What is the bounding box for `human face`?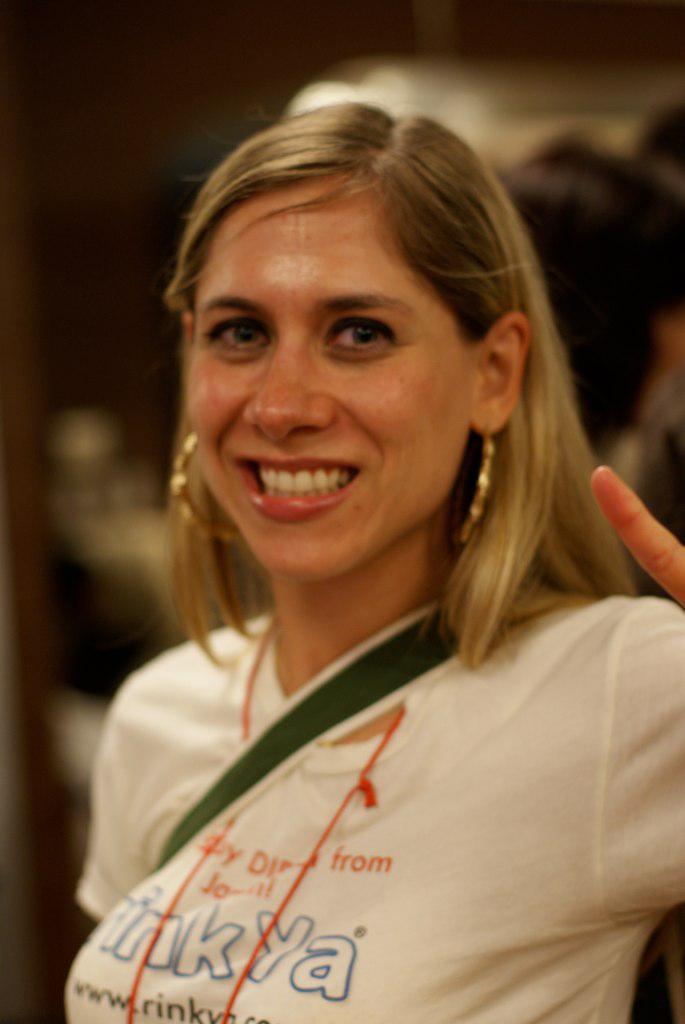
left=190, top=166, right=465, bottom=579.
